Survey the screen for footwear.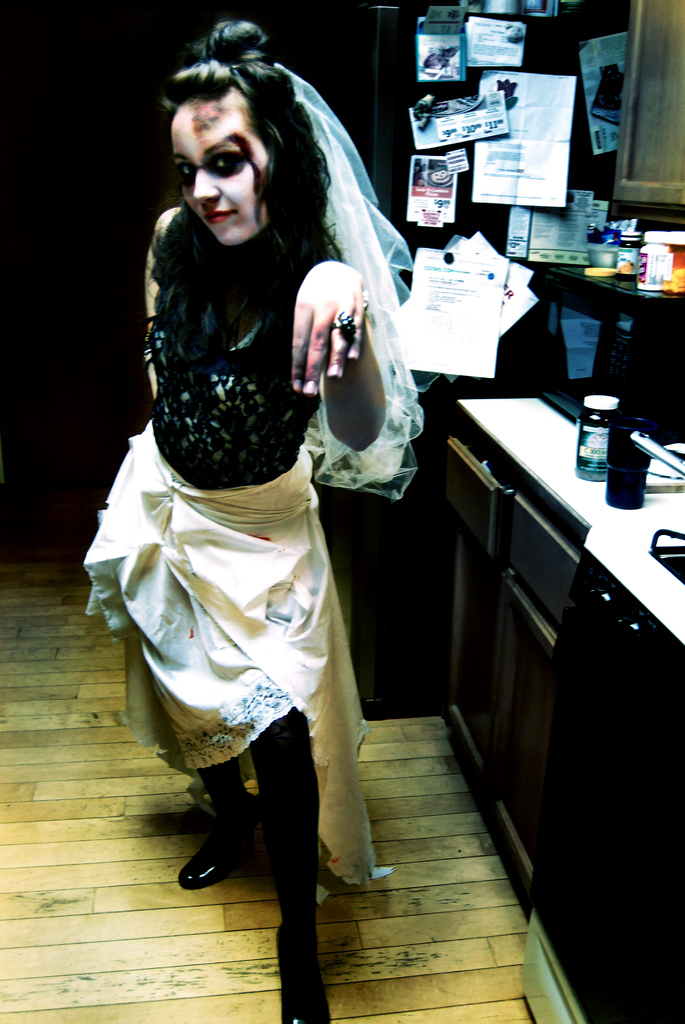
Survey found: <region>177, 807, 249, 901</region>.
